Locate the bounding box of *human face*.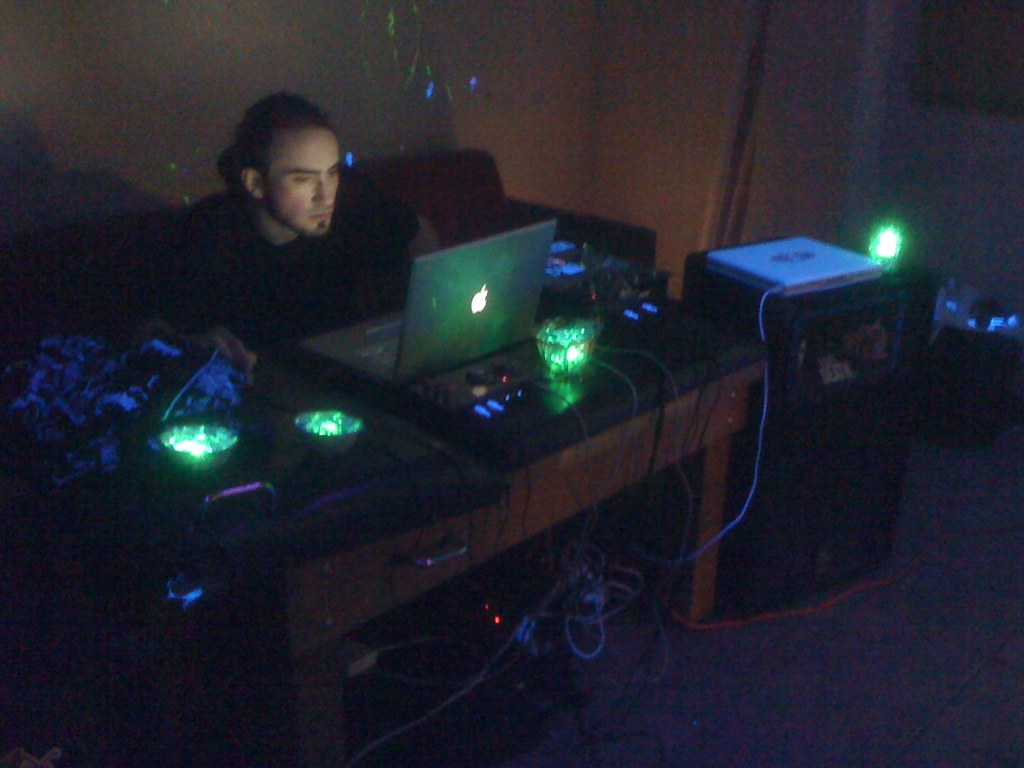
Bounding box: crop(267, 124, 337, 232).
